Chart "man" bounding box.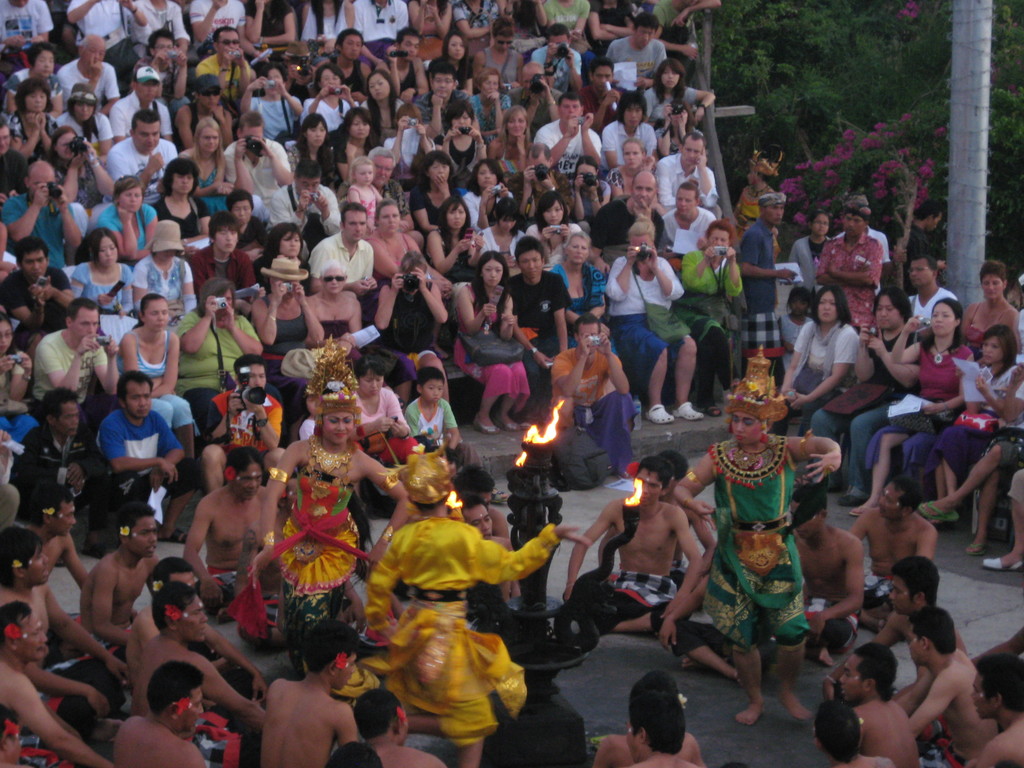
Charted: locate(222, 113, 306, 232).
